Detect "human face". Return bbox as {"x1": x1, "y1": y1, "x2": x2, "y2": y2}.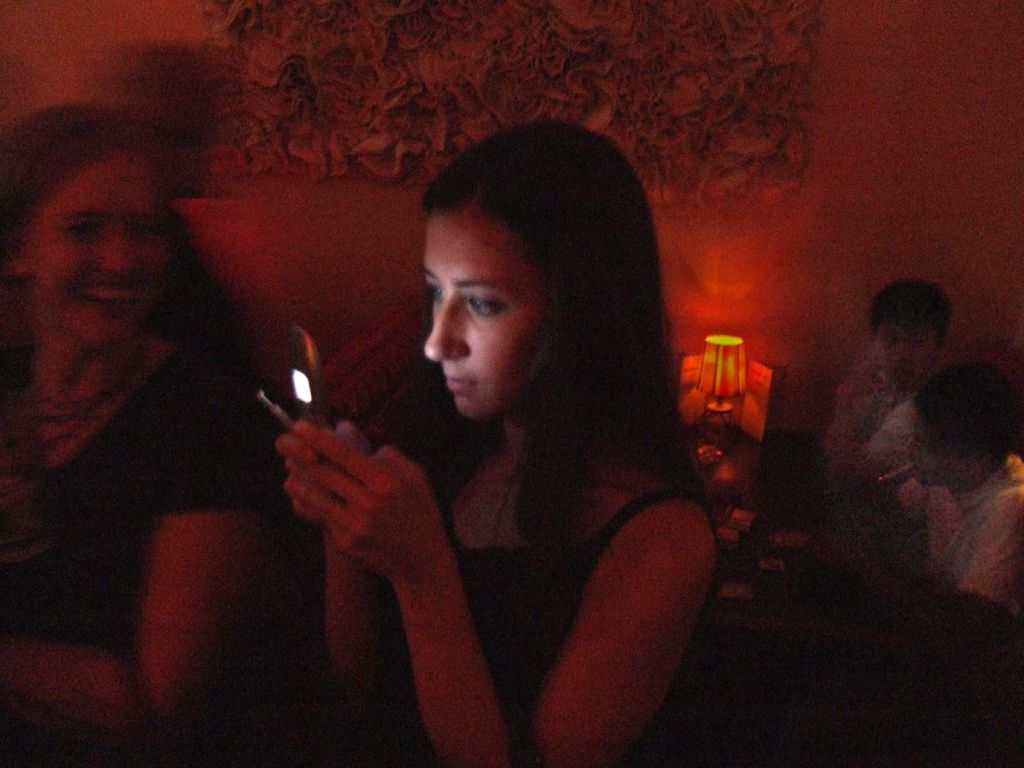
{"x1": 874, "y1": 323, "x2": 931, "y2": 393}.
